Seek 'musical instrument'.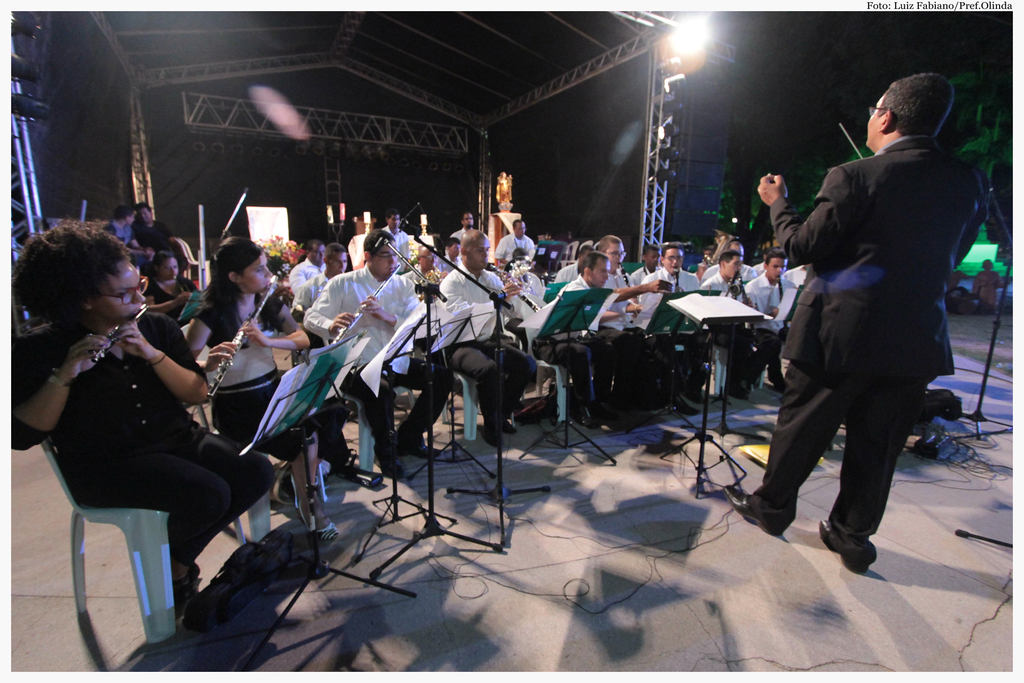
BBox(778, 274, 785, 311).
